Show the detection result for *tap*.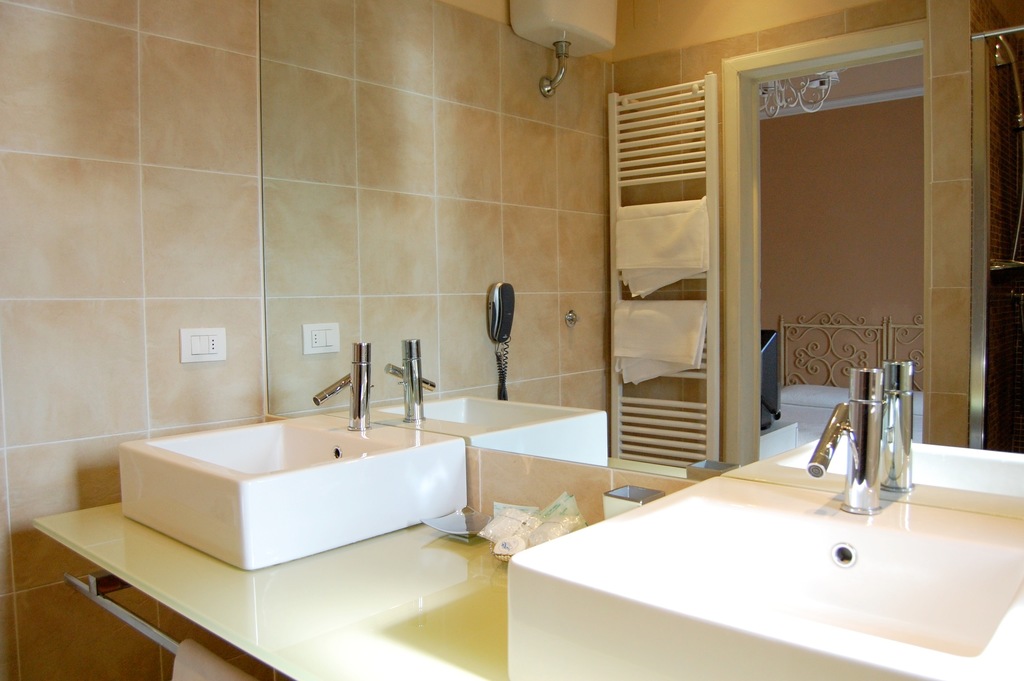
box=[314, 339, 375, 428].
